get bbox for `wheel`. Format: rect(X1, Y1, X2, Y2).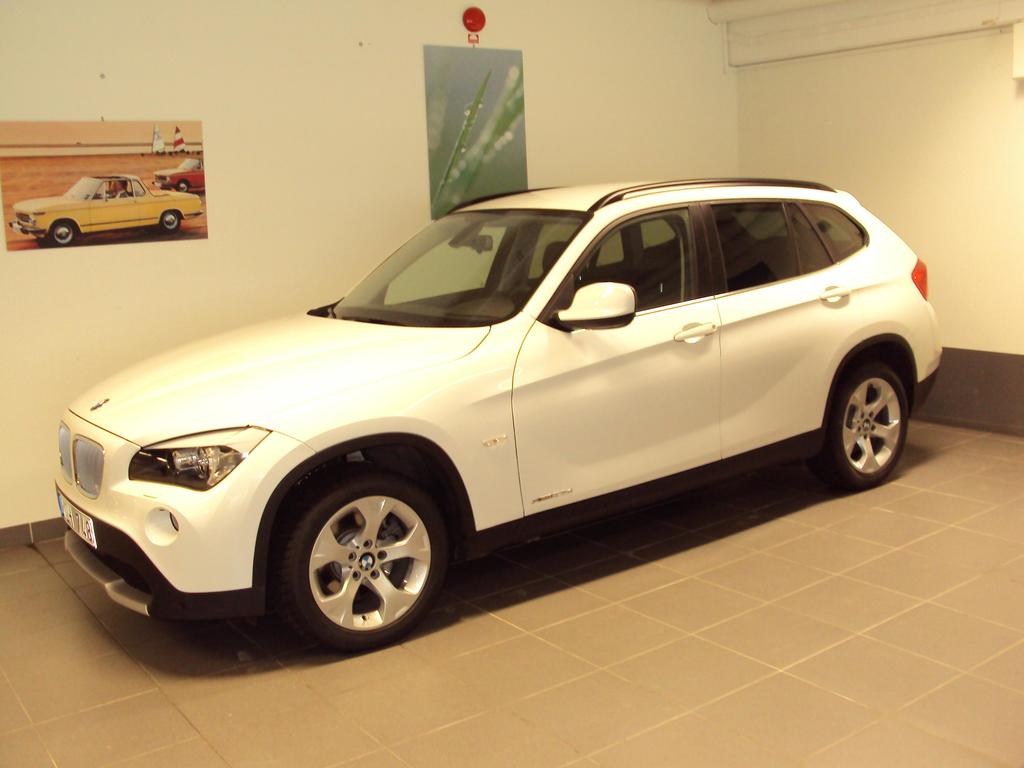
rect(176, 179, 191, 193).
